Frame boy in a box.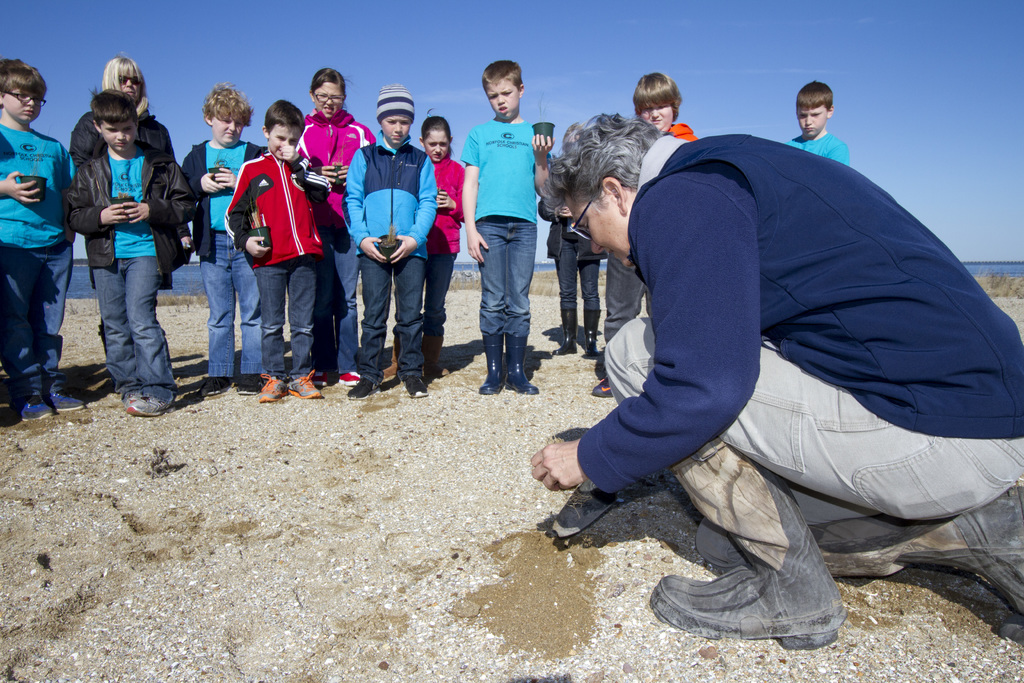
locate(793, 75, 854, 161).
